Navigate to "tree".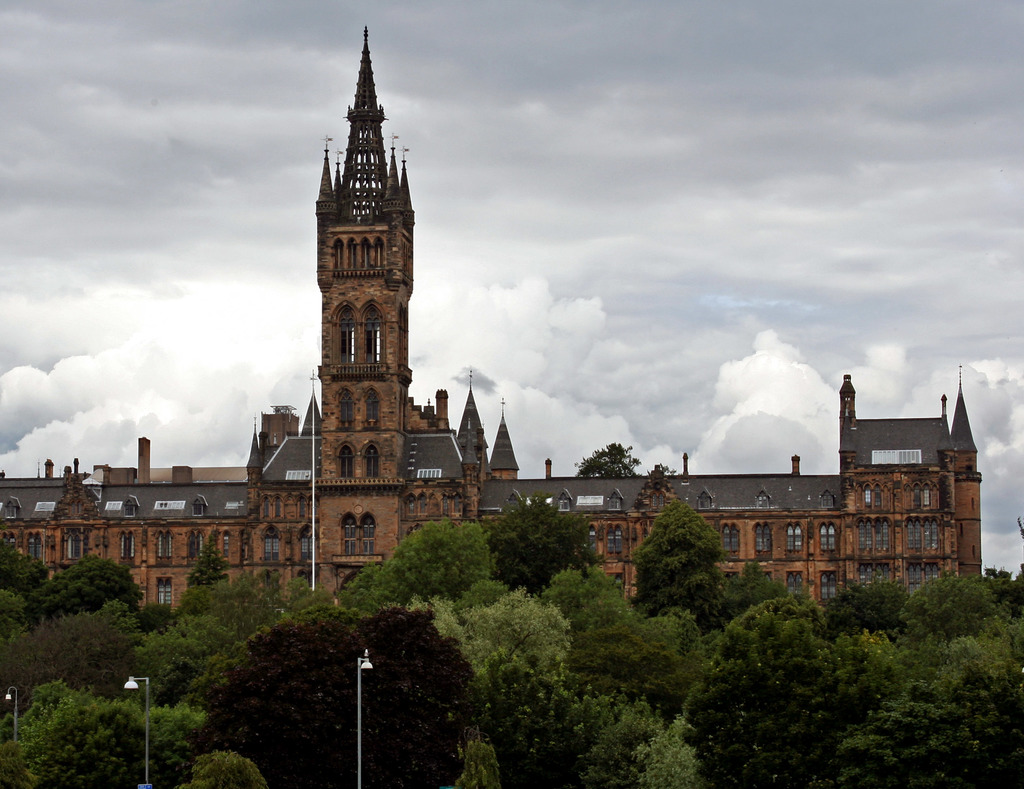
Navigation target: left=572, top=440, right=644, bottom=481.
